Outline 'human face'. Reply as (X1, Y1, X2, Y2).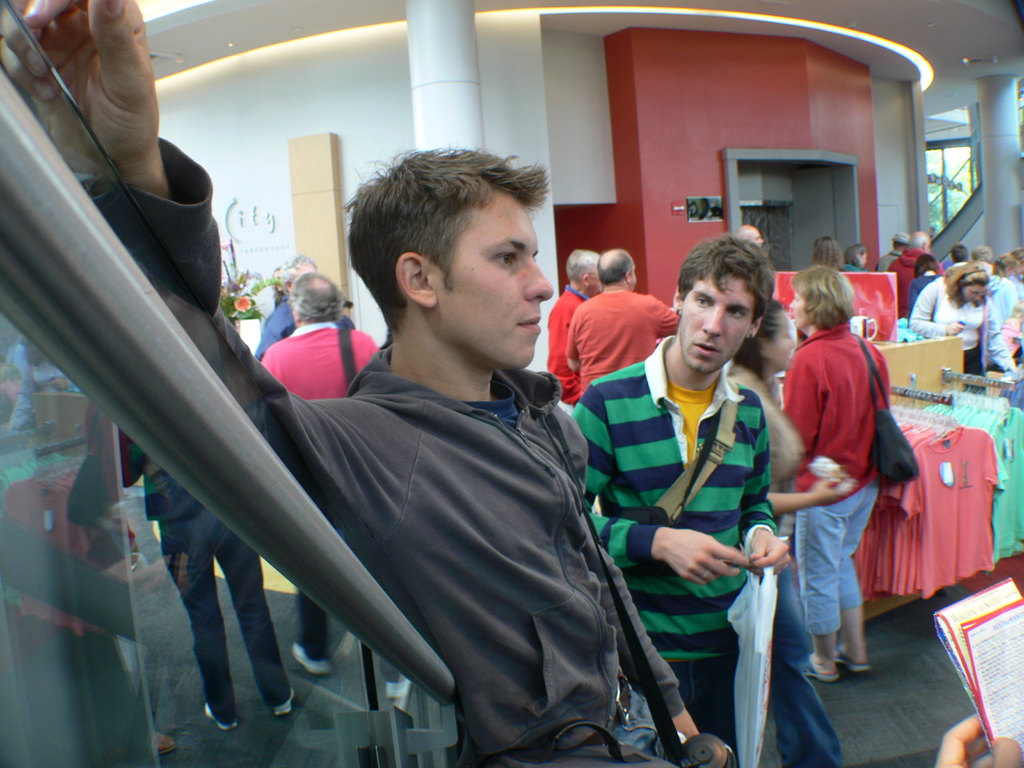
(440, 196, 551, 369).
